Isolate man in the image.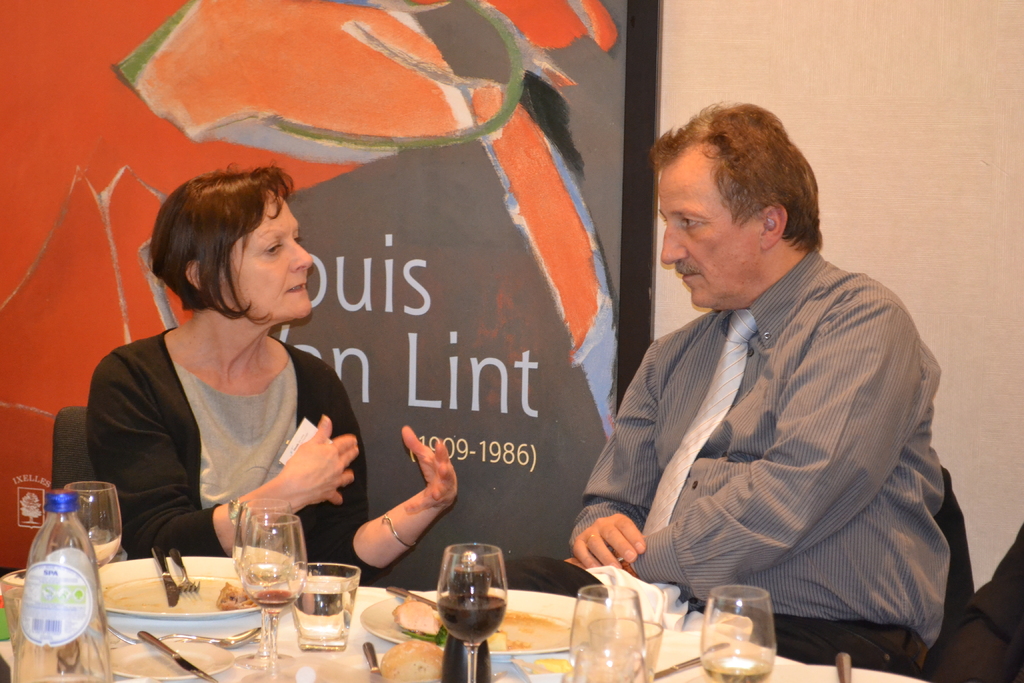
Isolated region: x1=578 y1=124 x2=961 y2=657.
